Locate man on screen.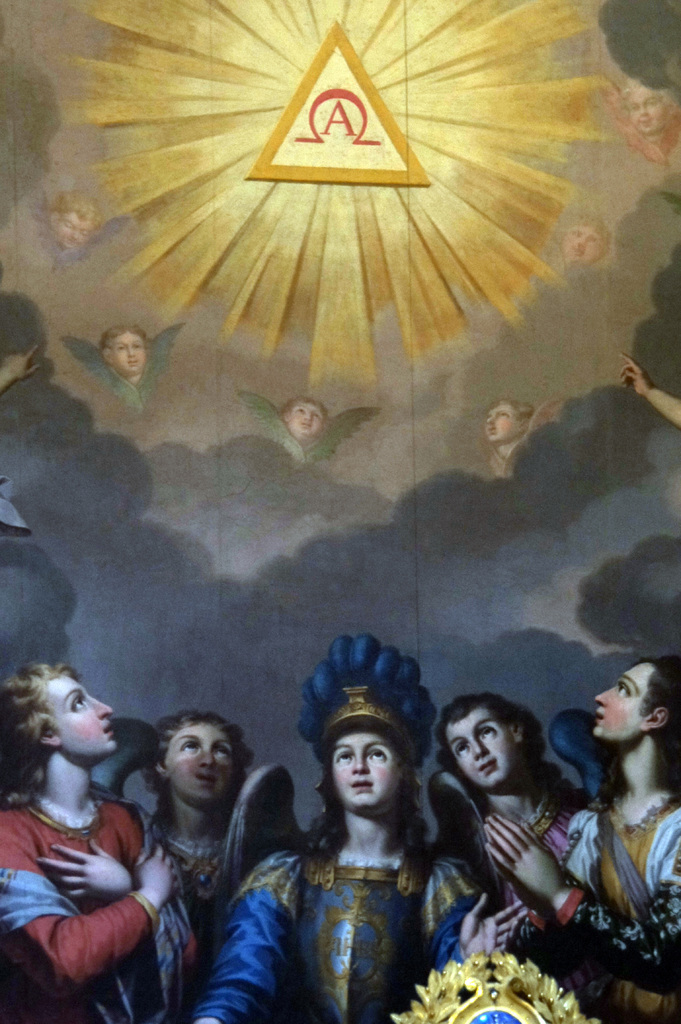
On screen at l=485, t=659, r=680, b=1023.
